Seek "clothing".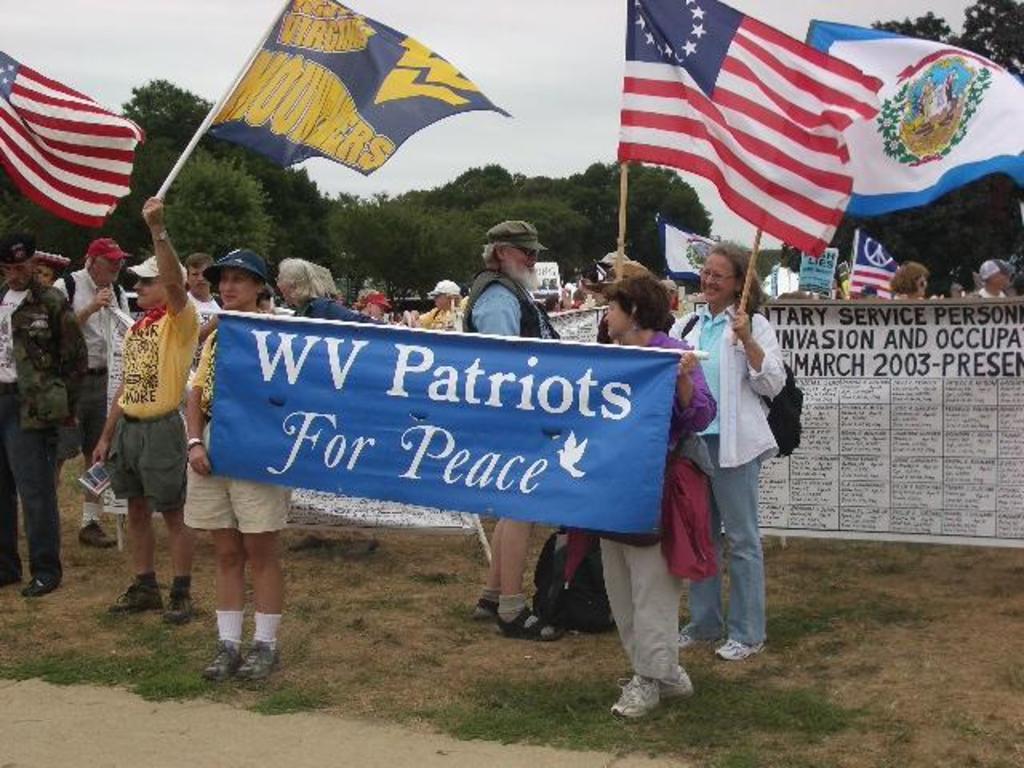
detection(672, 302, 784, 635).
